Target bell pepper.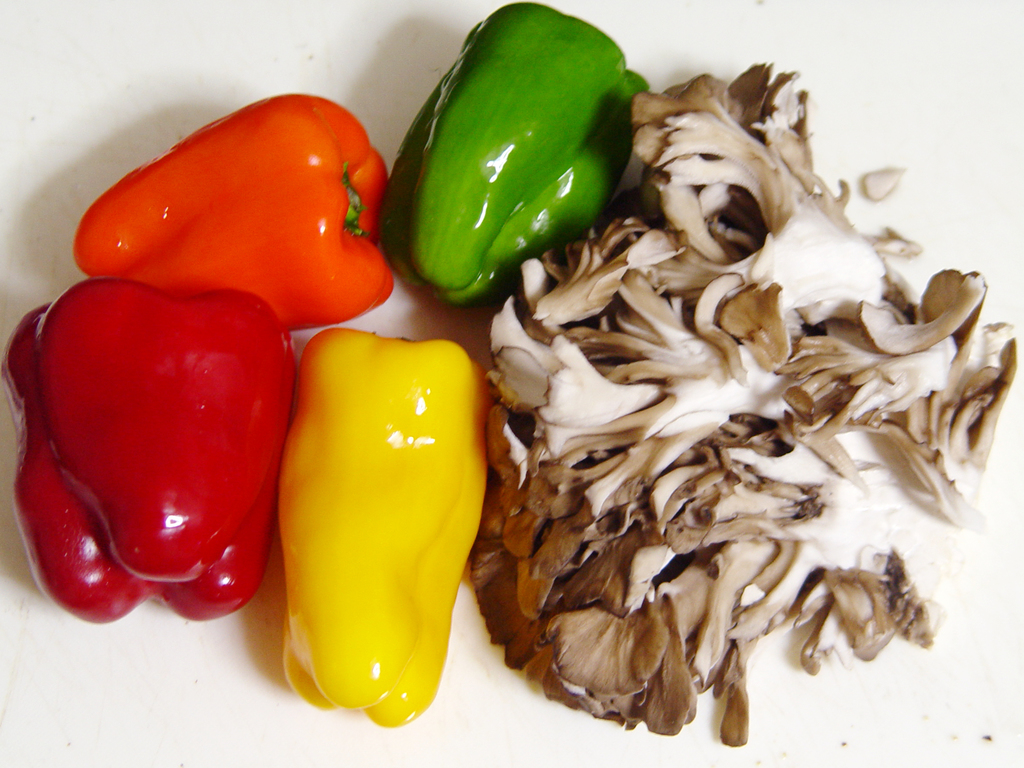
Target region: (left=384, top=3, right=646, bottom=310).
